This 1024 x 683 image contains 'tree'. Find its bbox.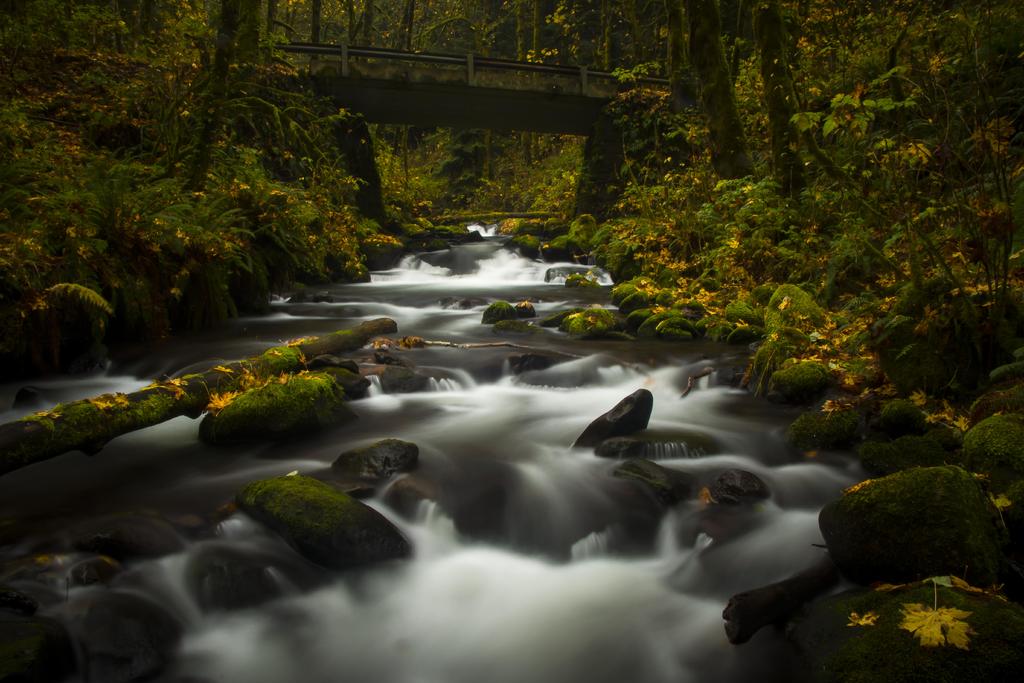
locate(646, 0, 809, 192).
